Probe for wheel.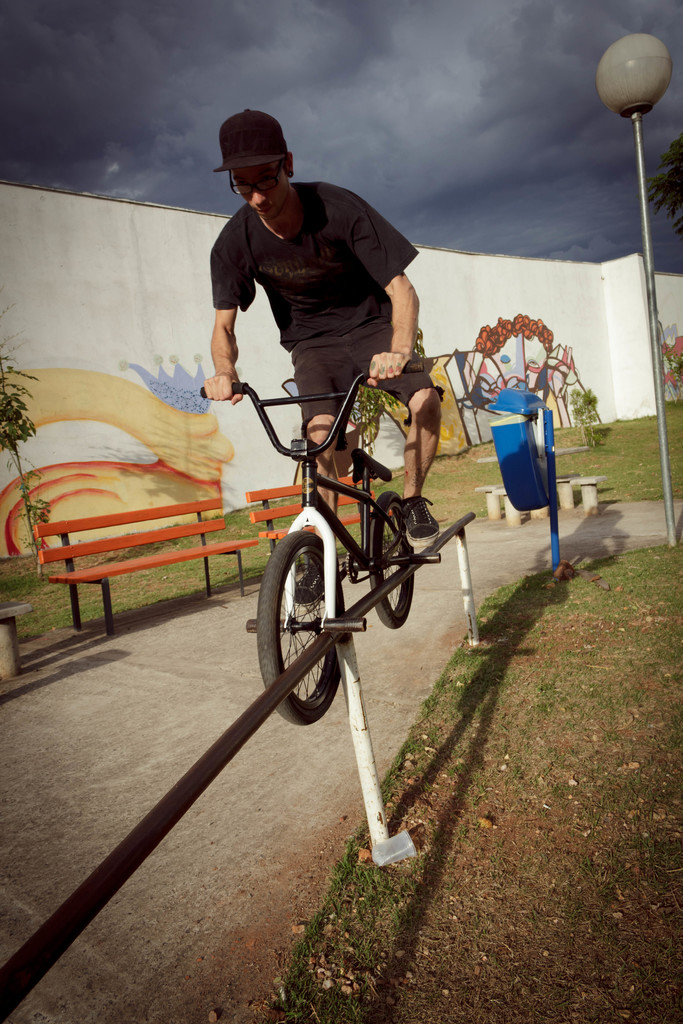
Probe result: <bbox>256, 542, 348, 727</bbox>.
